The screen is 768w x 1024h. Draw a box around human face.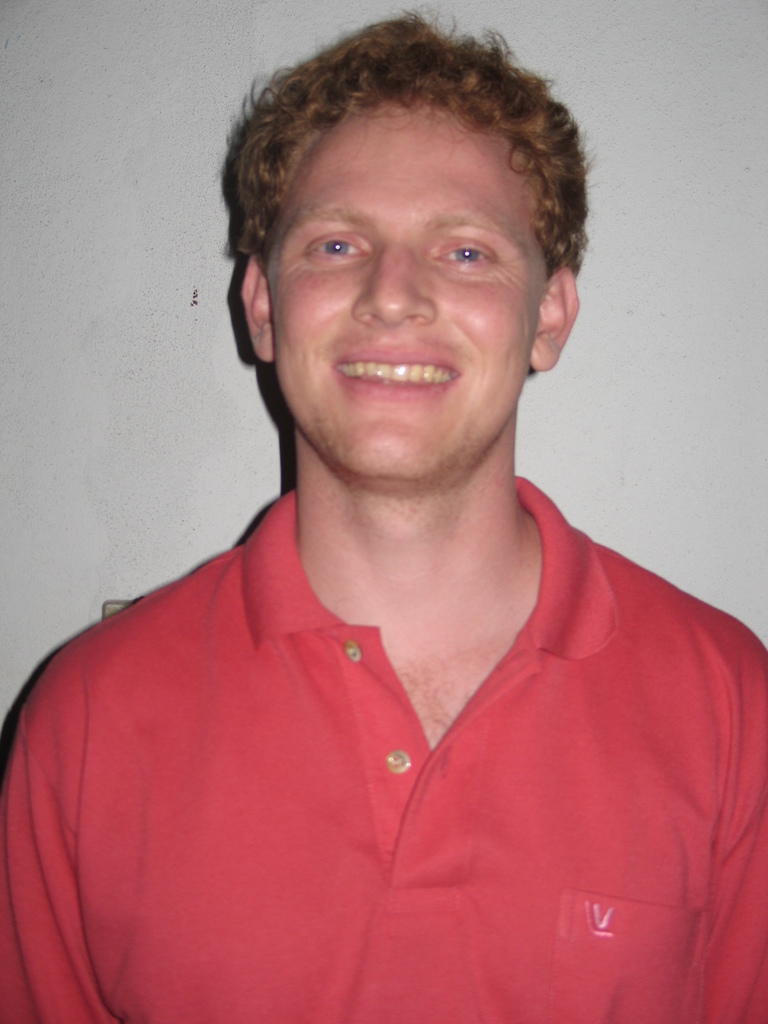
241/72/572/471.
